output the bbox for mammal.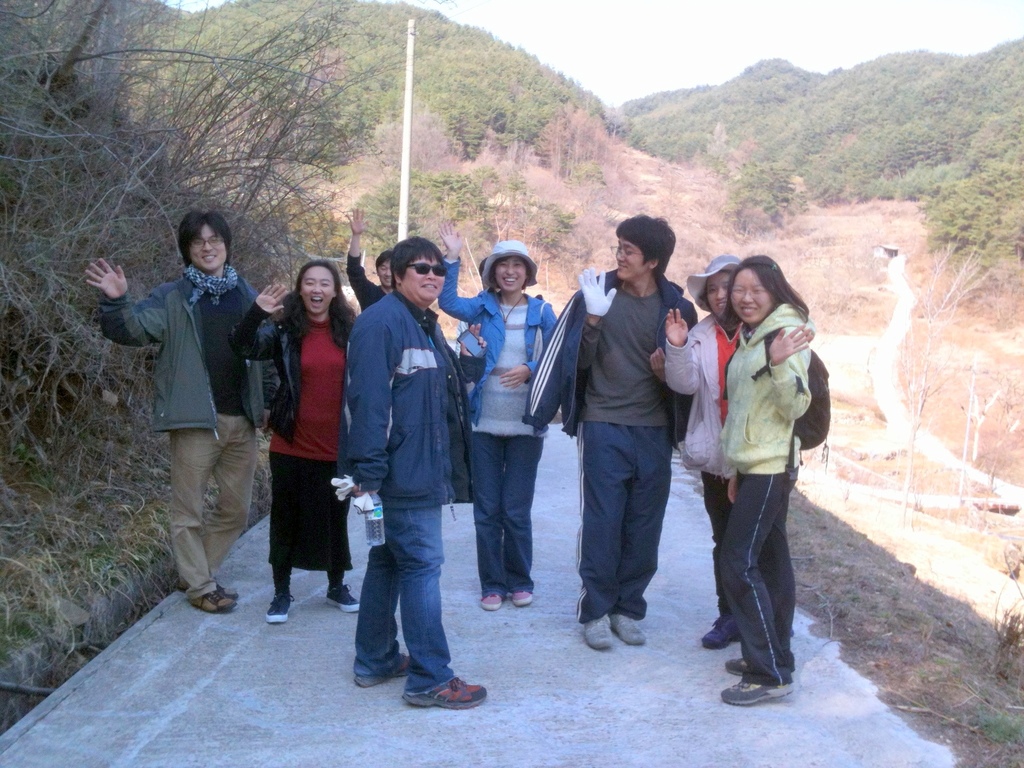
bbox=[228, 260, 358, 618].
